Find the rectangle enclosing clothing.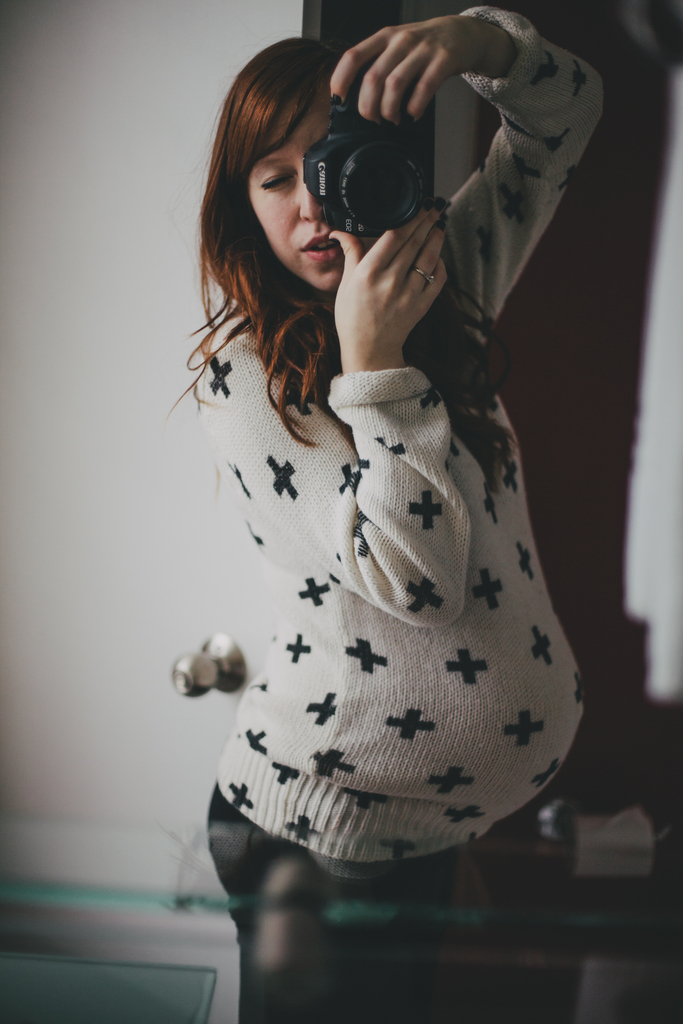
[196,0,595,868].
